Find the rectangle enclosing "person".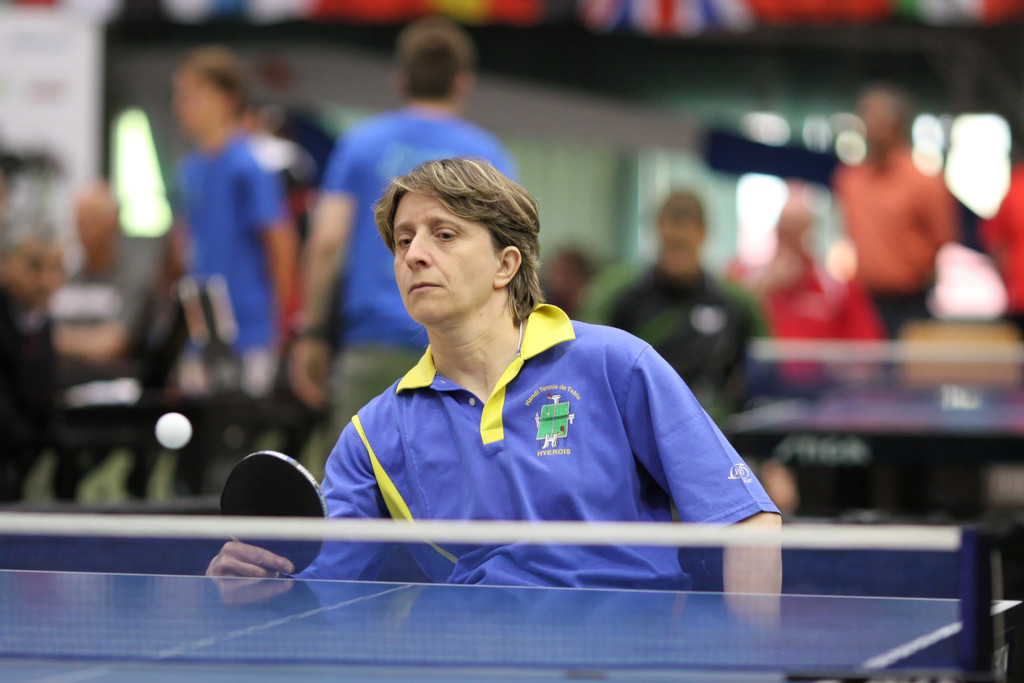
(left=205, top=151, right=783, bottom=593).
